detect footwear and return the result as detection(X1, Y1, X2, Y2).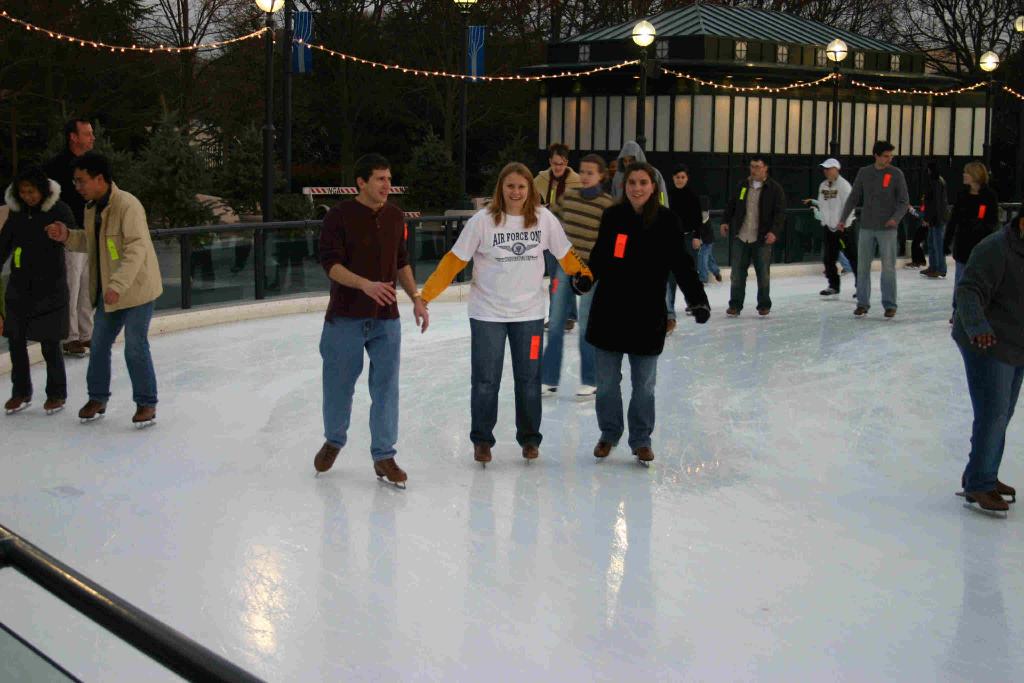
detection(62, 343, 90, 356).
